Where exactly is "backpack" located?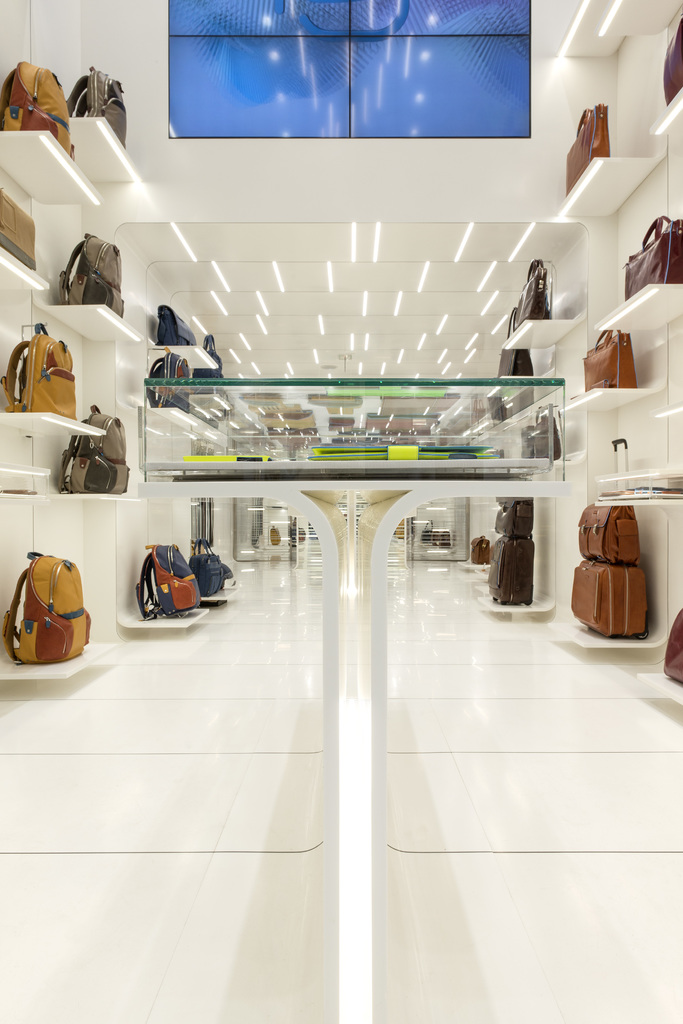
Its bounding box is bbox=[62, 232, 136, 326].
